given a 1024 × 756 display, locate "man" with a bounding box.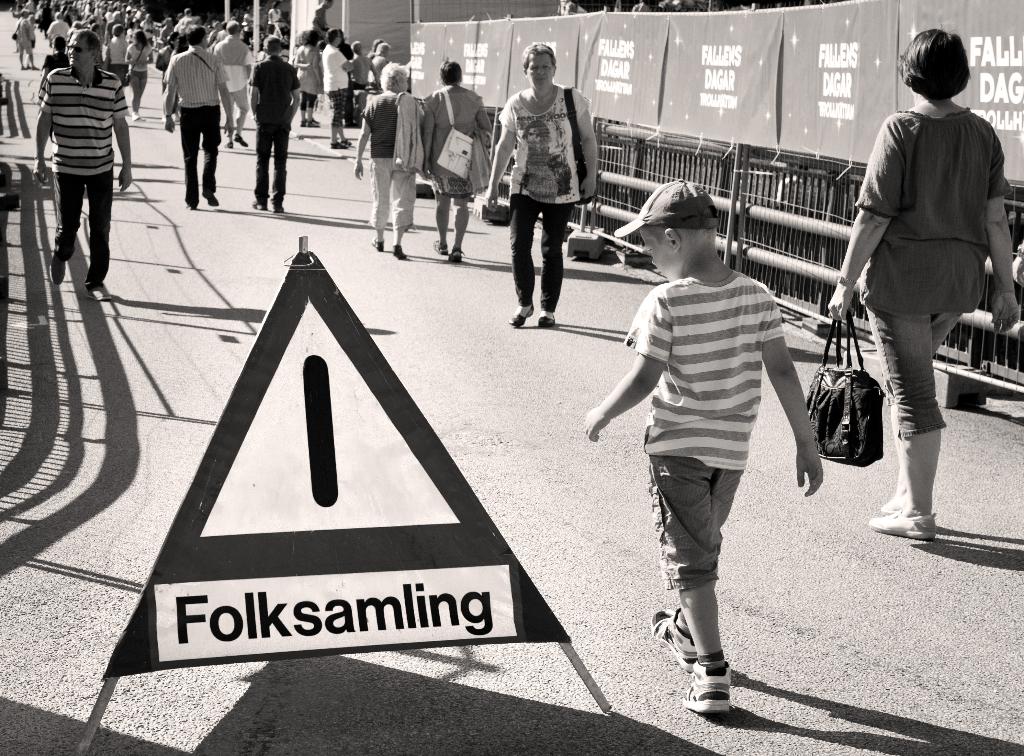
Located: box=[230, 21, 253, 145].
